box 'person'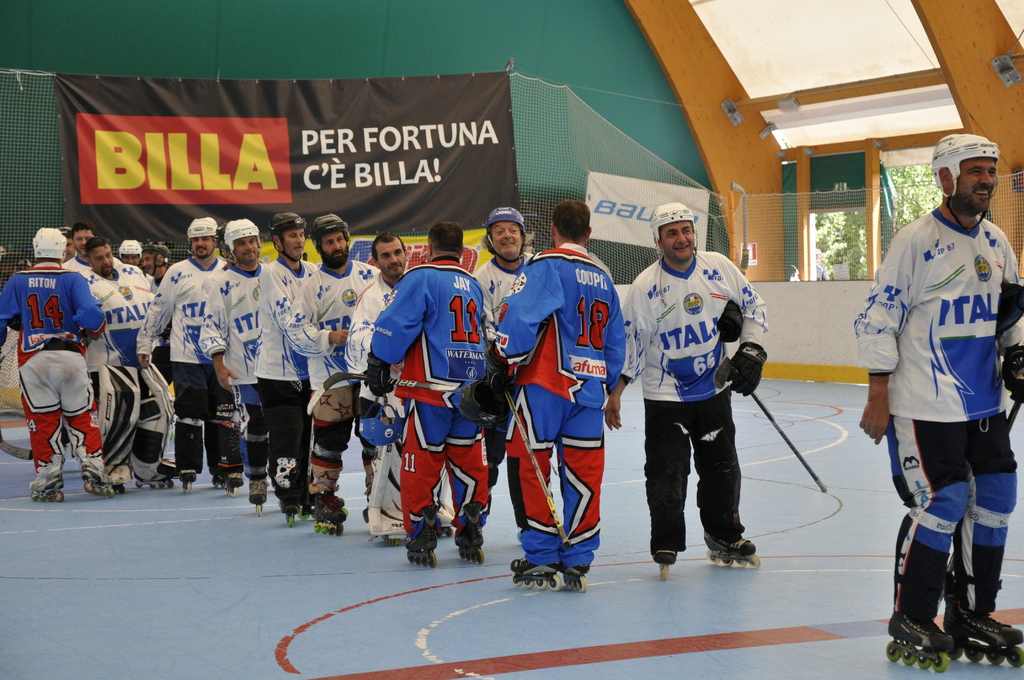
203, 216, 269, 486
